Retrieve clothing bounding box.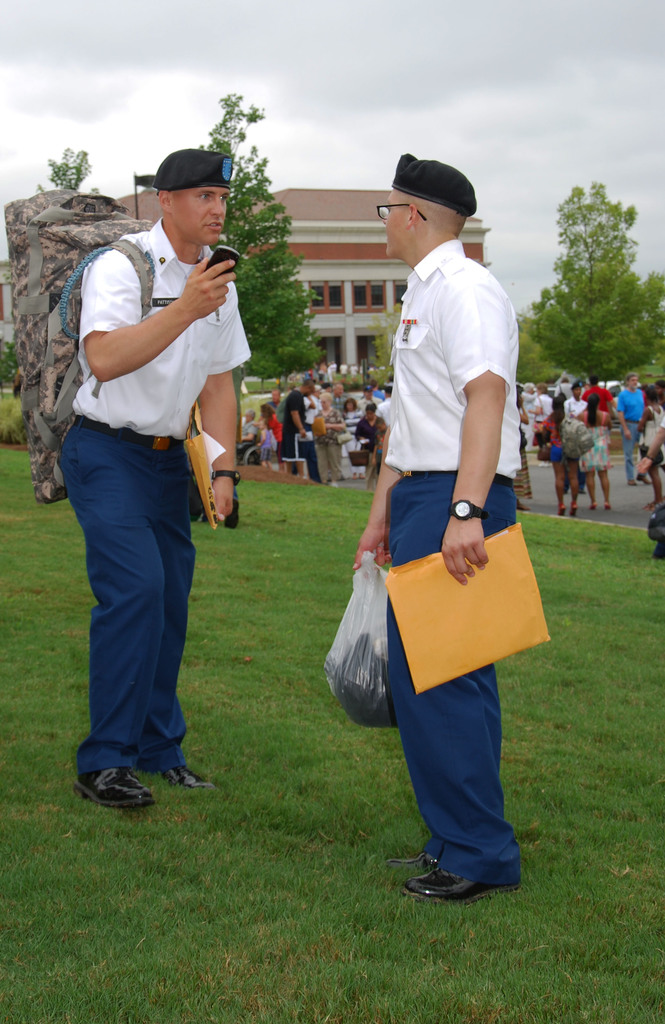
Bounding box: x1=618 y1=385 x2=649 y2=419.
